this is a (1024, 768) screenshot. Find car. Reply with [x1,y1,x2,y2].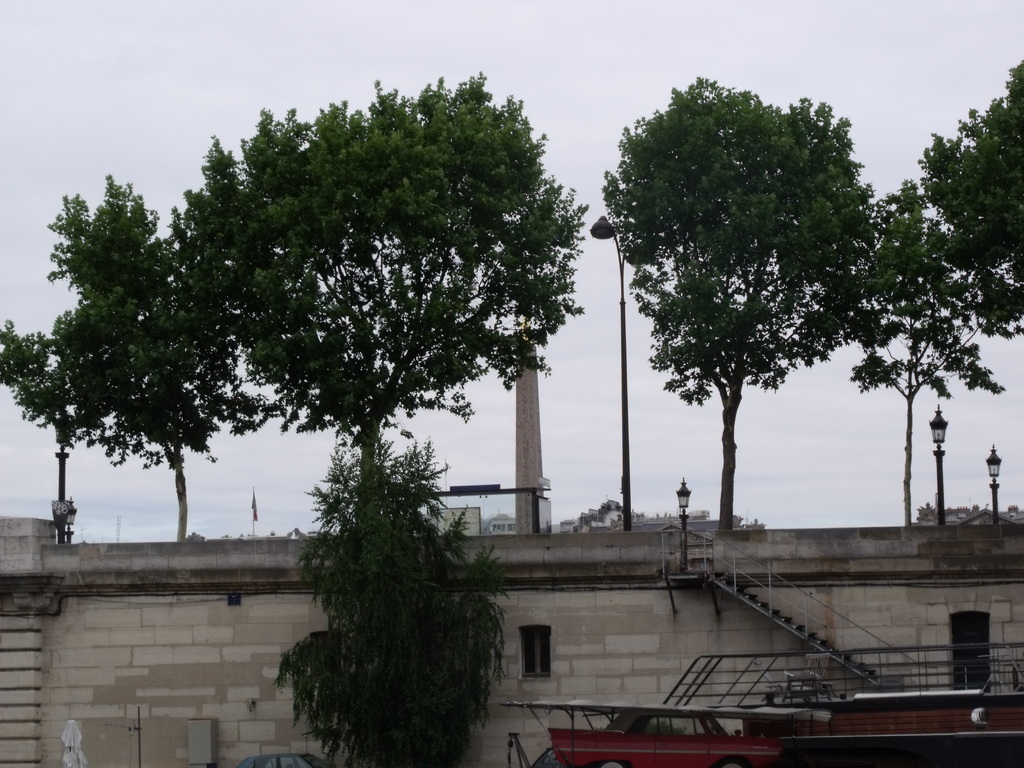
[233,743,332,767].
